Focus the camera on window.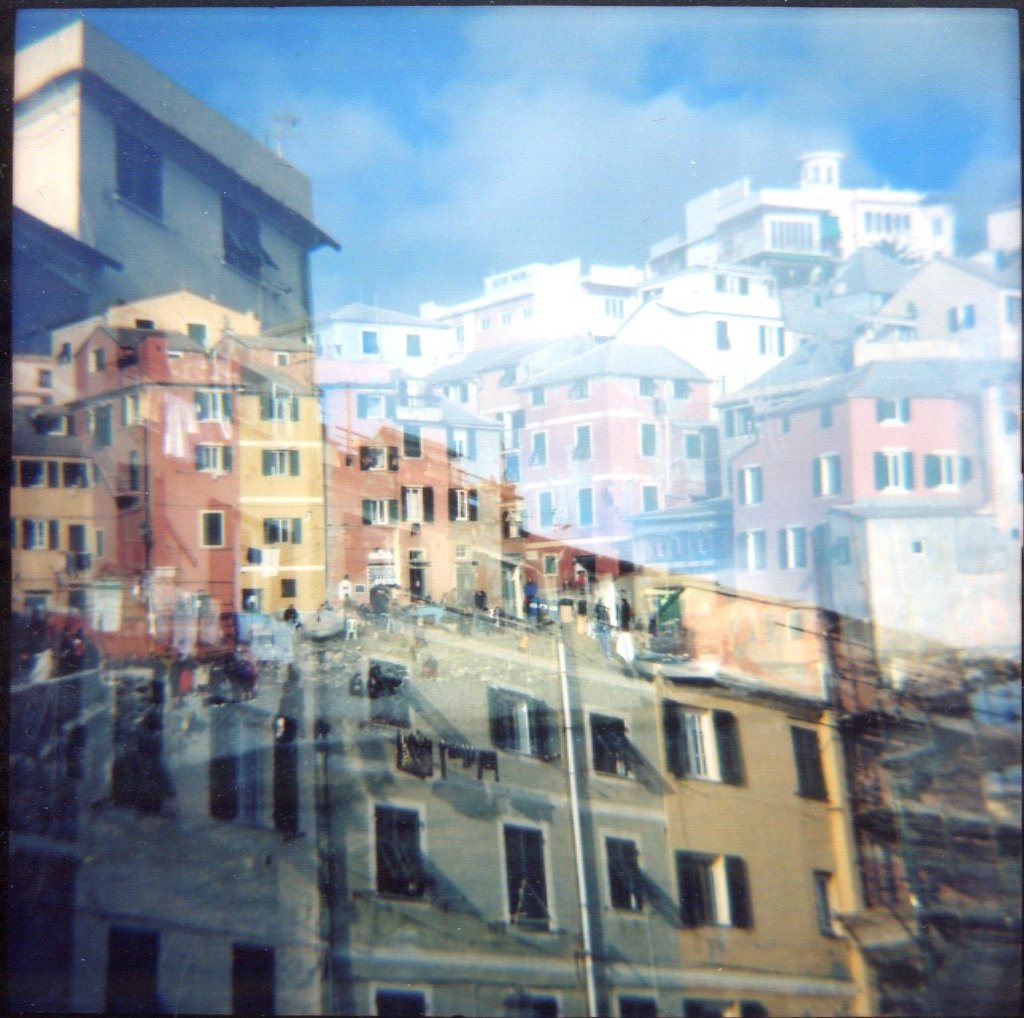
Focus region: pyautogui.locateOnScreen(10, 453, 102, 498).
